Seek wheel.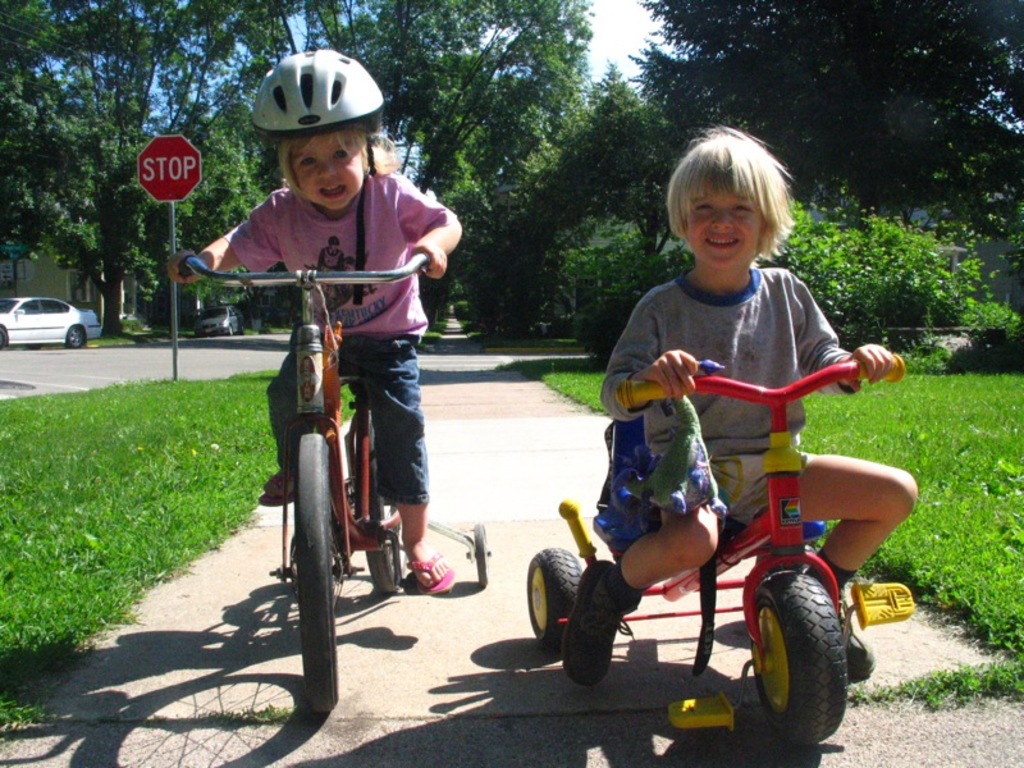
BBox(0, 324, 9, 351).
